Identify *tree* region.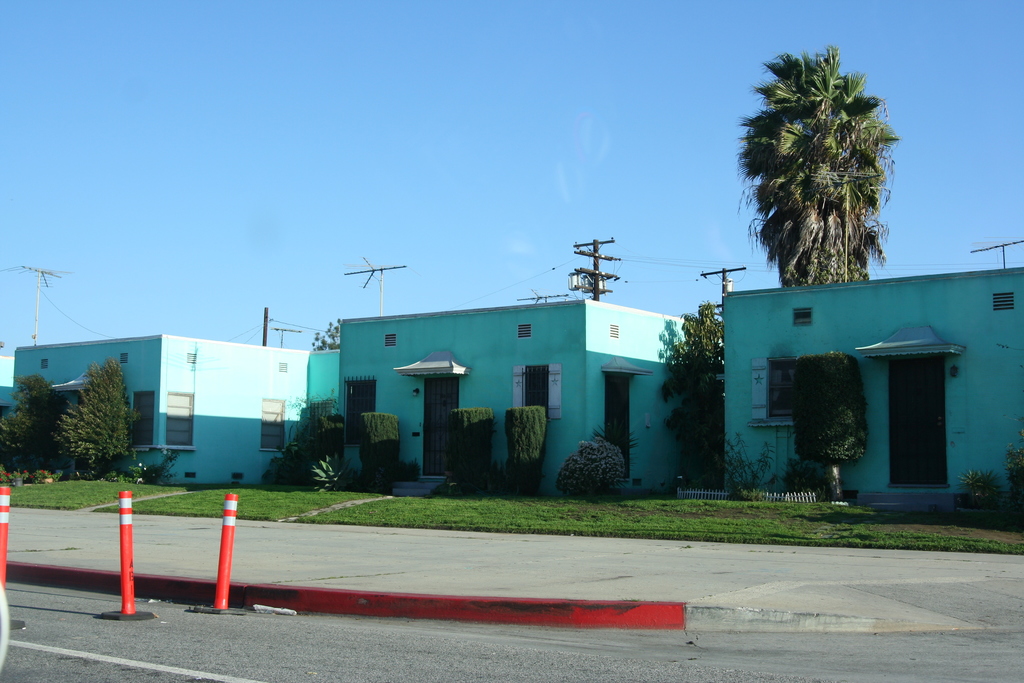
Region: <bbox>733, 43, 902, 286</bbox>.
